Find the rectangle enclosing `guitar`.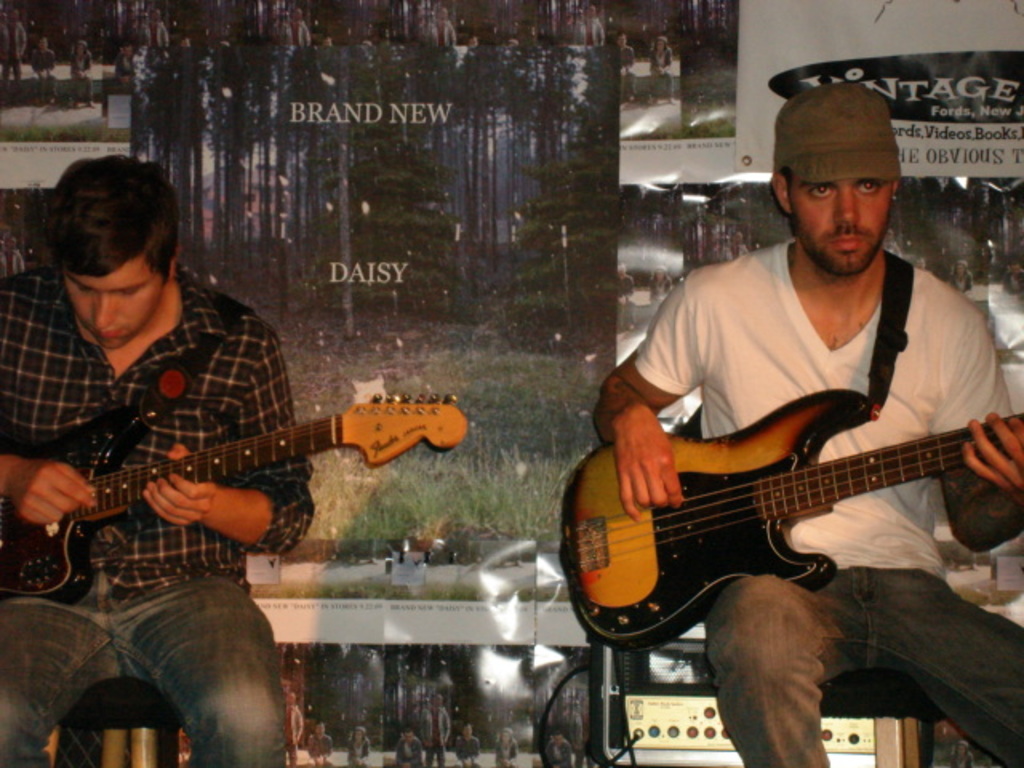
(left=542, top=379, right=1022, bottom=650).
